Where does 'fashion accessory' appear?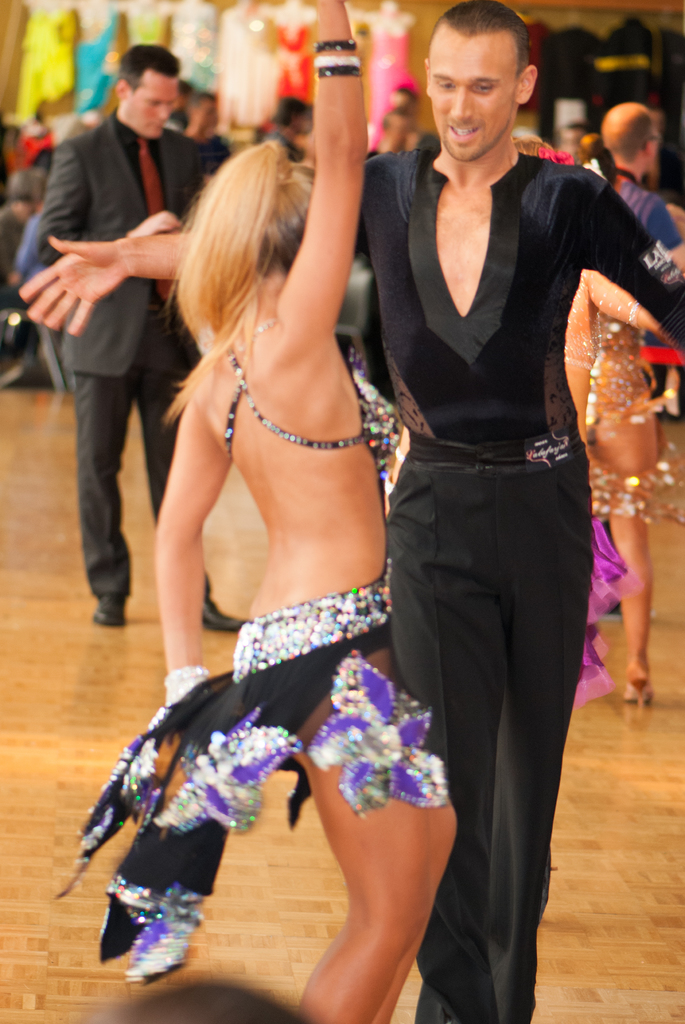
Appears at (135, 136, 177, 301).
